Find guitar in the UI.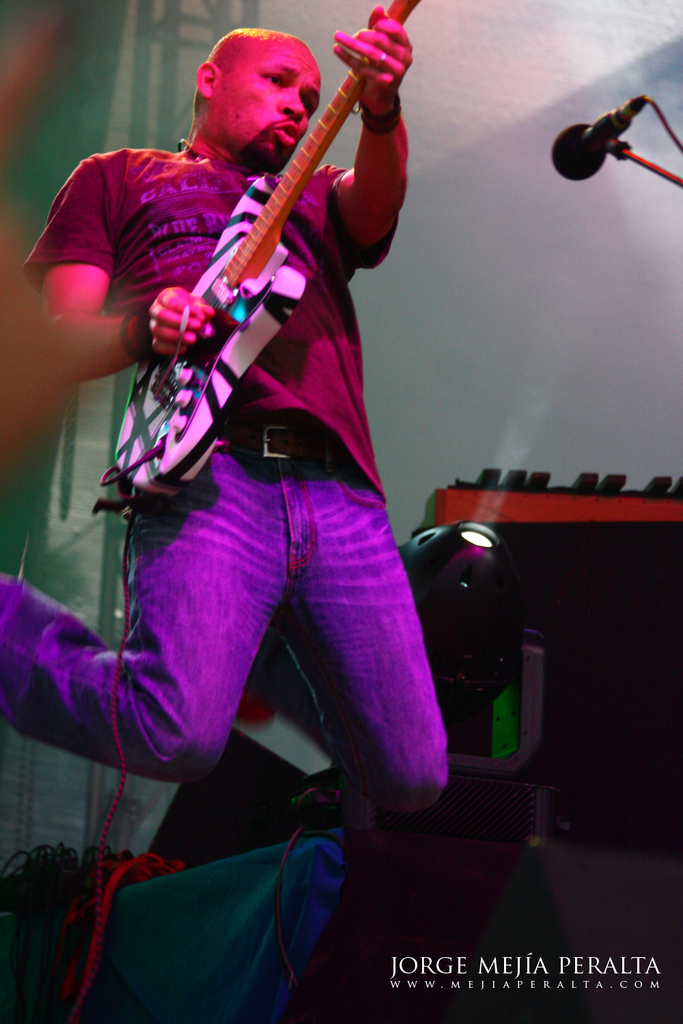
UI element at box(79, 36, 405, 472).
